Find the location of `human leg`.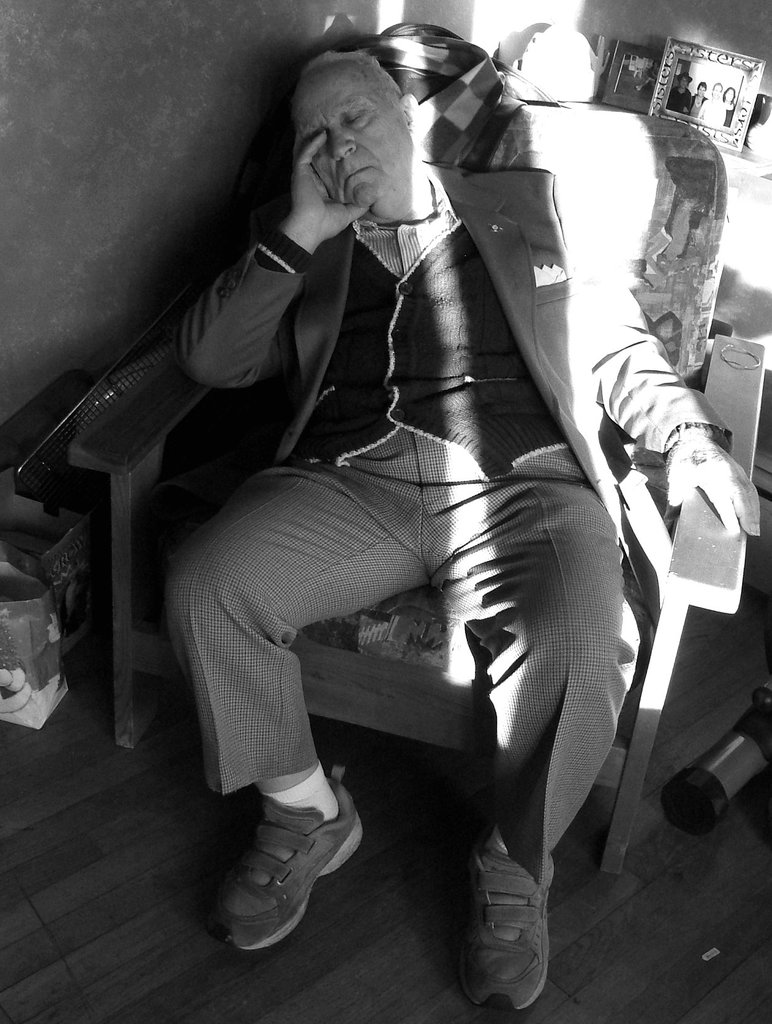
Location: x1=437, y1=447, x2=638, y2=1009.
